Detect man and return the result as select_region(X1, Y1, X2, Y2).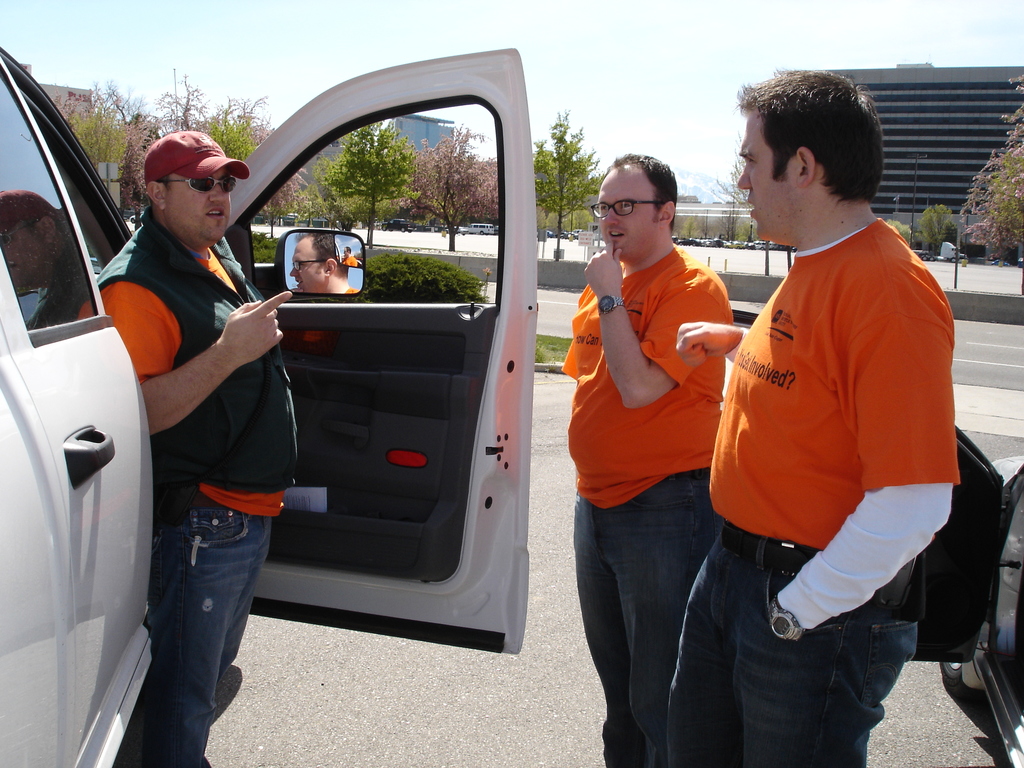
select_region(671, 76, 983, 754).
